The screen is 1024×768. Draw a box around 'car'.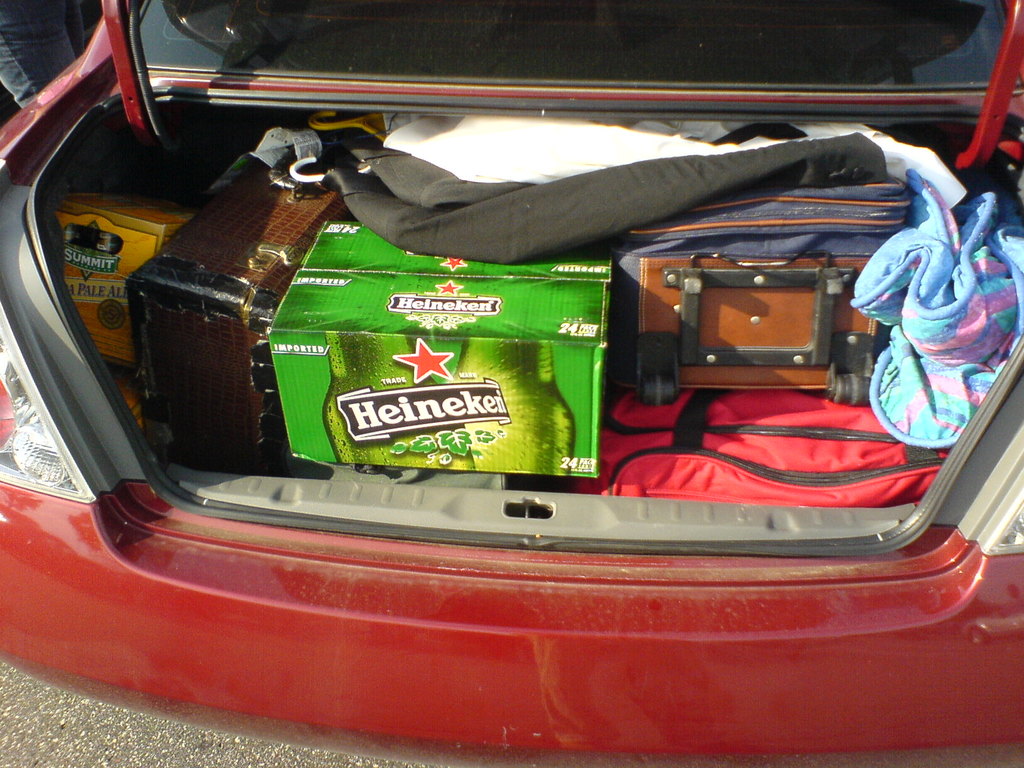
box(0, 0, 1023, 767).
